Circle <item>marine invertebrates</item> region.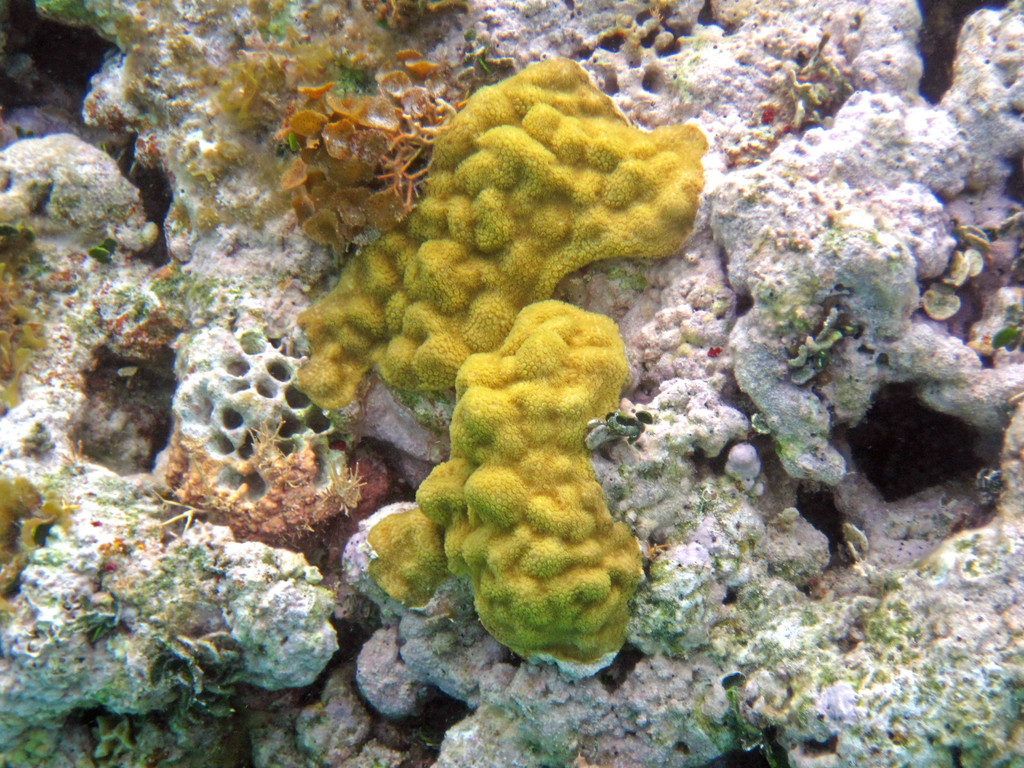
Region: <box>87,630,239,767</box>.
